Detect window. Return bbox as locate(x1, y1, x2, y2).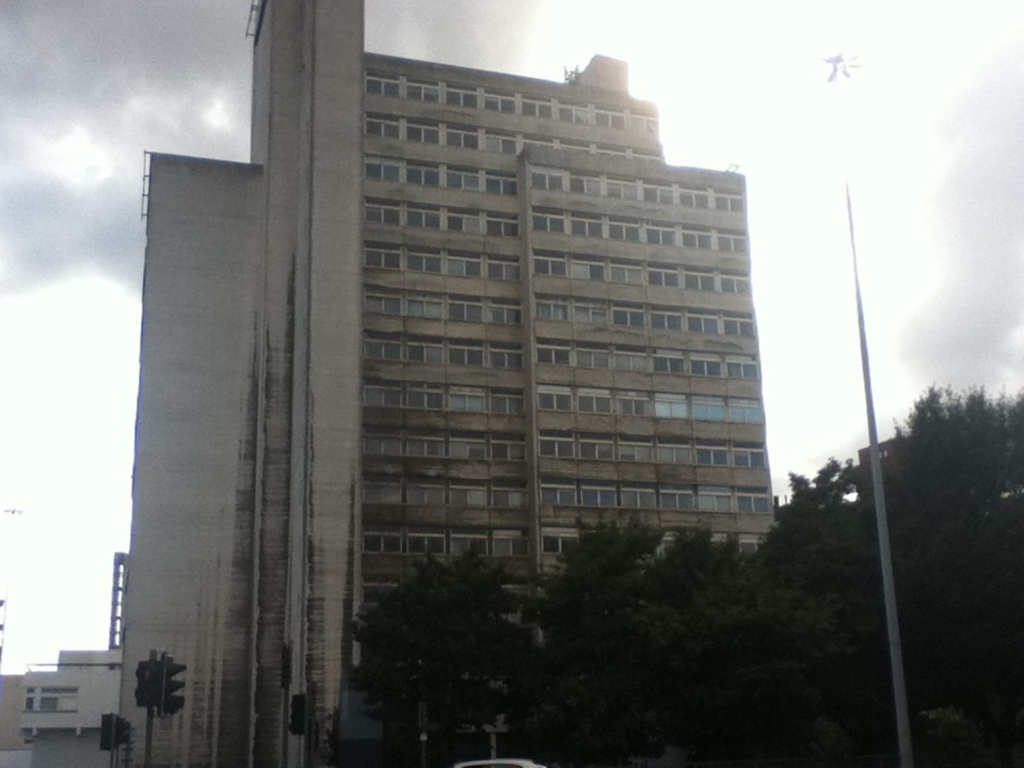
locate(451, 389, 481, 411).
